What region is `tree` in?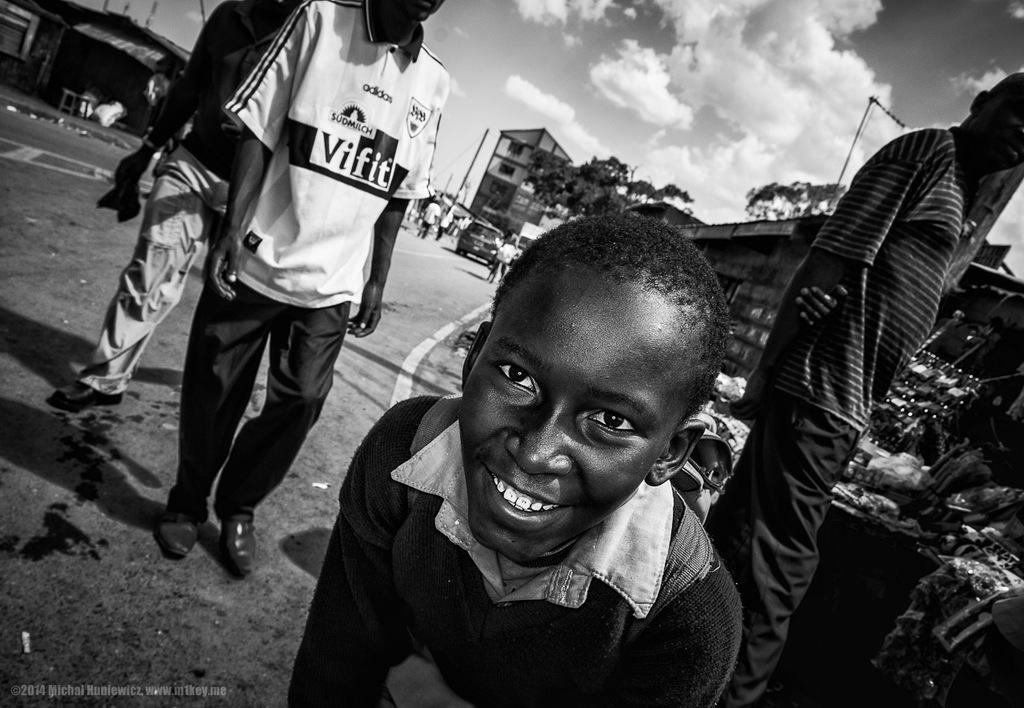
(748,182,846,221).
